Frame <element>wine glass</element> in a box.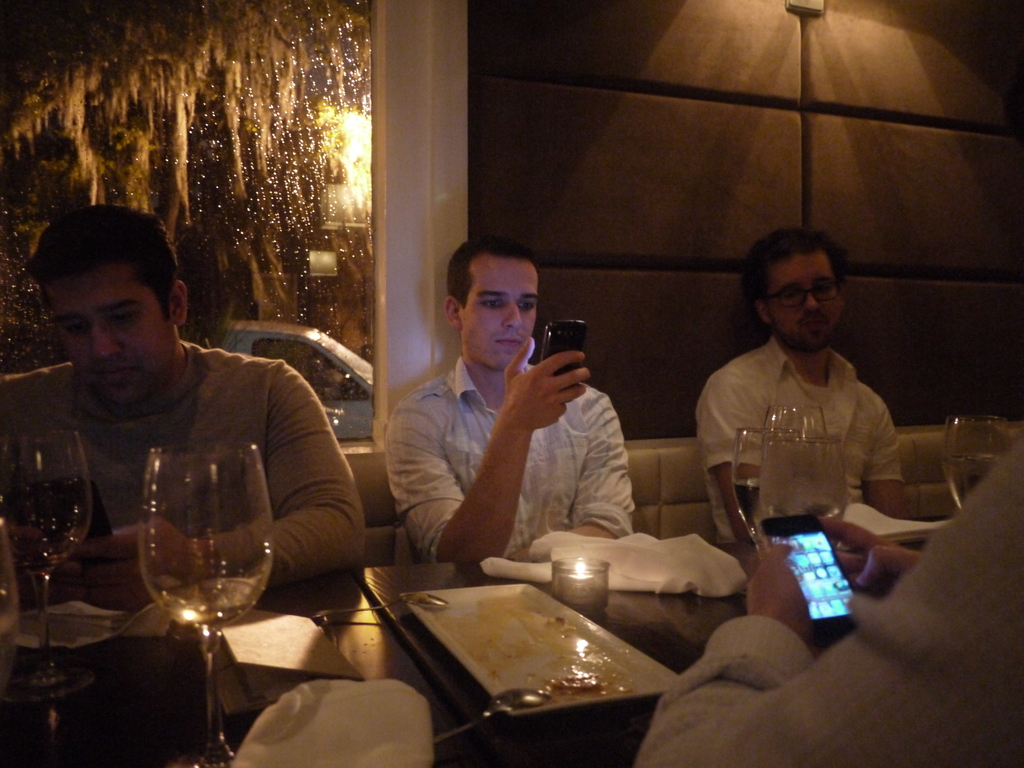
762, 404, 830, 451.
